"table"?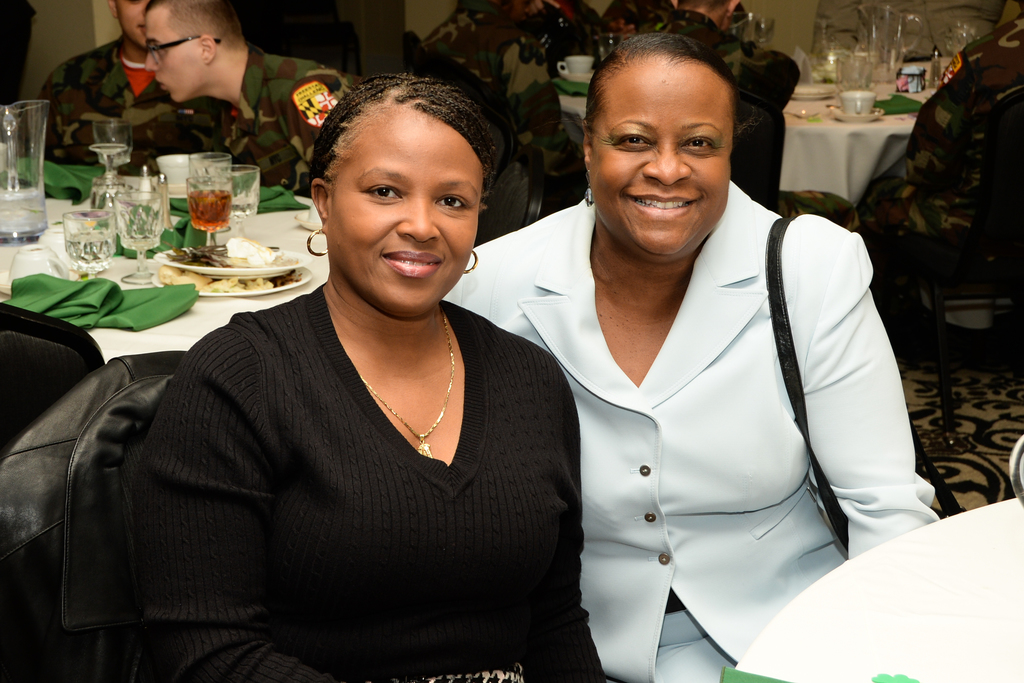
x1=0 y1=128 x2=316 y2=366
